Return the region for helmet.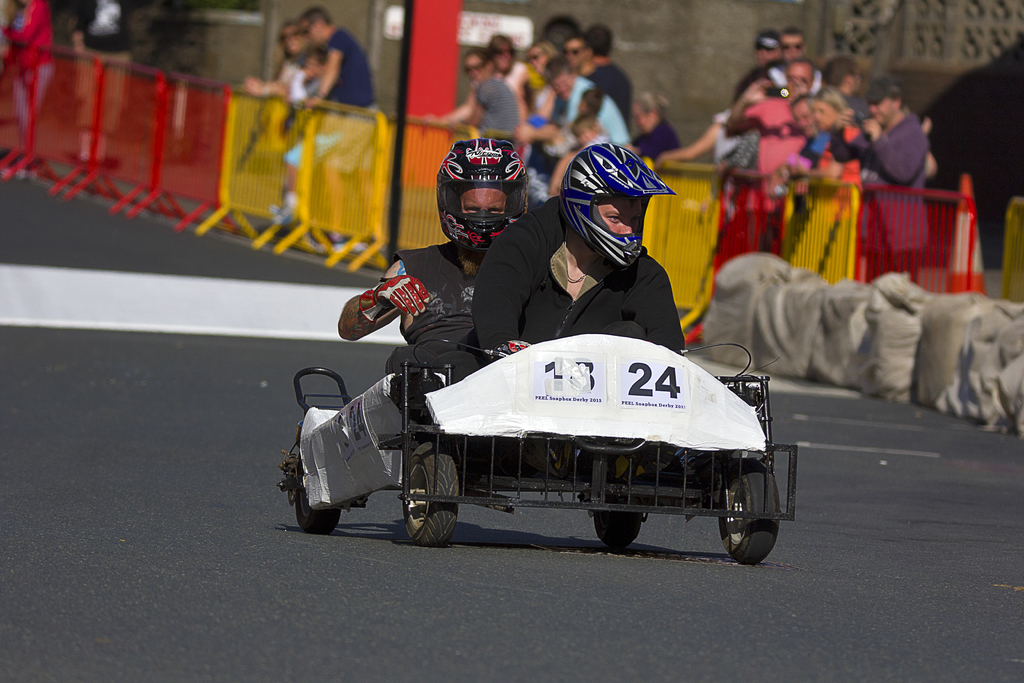
<bbox>434, 133, 531, 243</bbox>.
